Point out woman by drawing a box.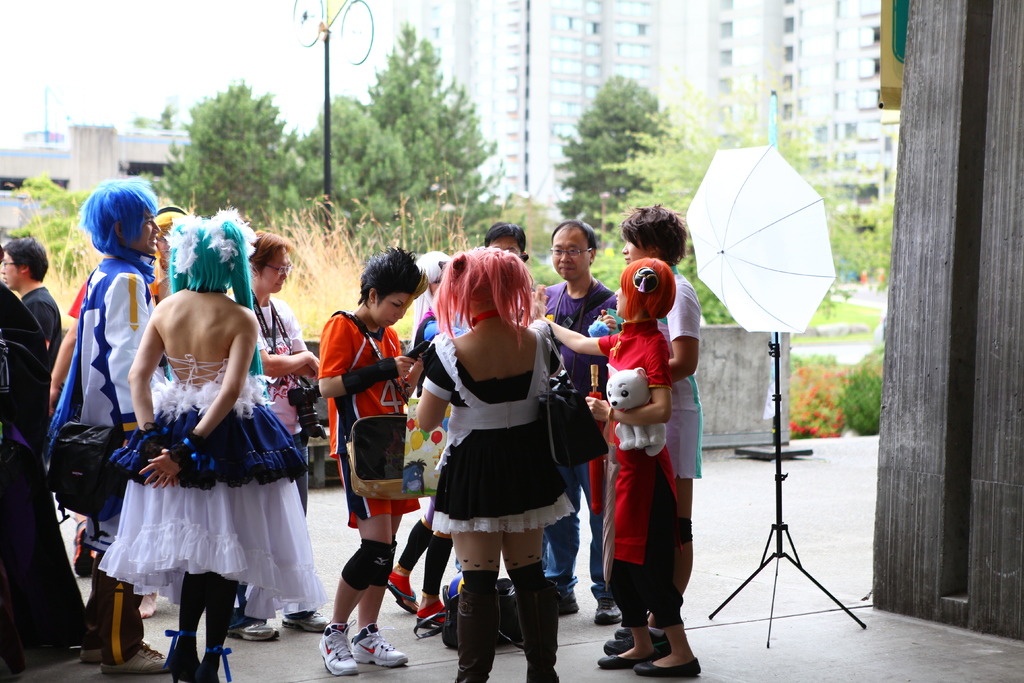
x1=98 y1=205 x2=325 y2=682.
